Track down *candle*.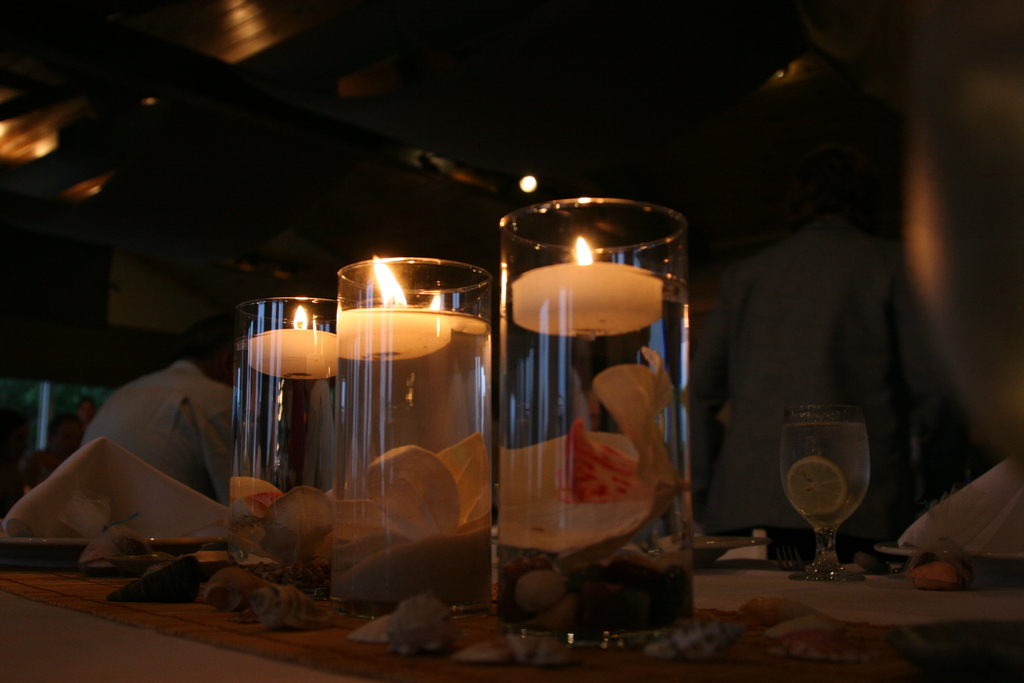
Tracked to left=230, top=294, right=355, bottom=562.
